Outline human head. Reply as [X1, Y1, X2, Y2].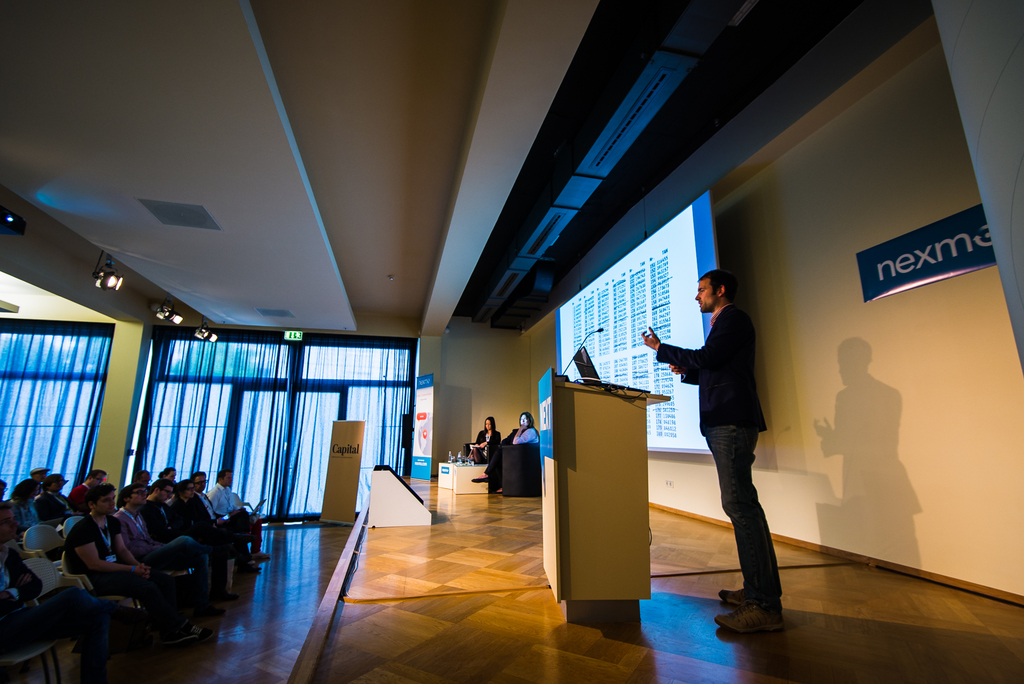
[484, 417, 495, 434].
